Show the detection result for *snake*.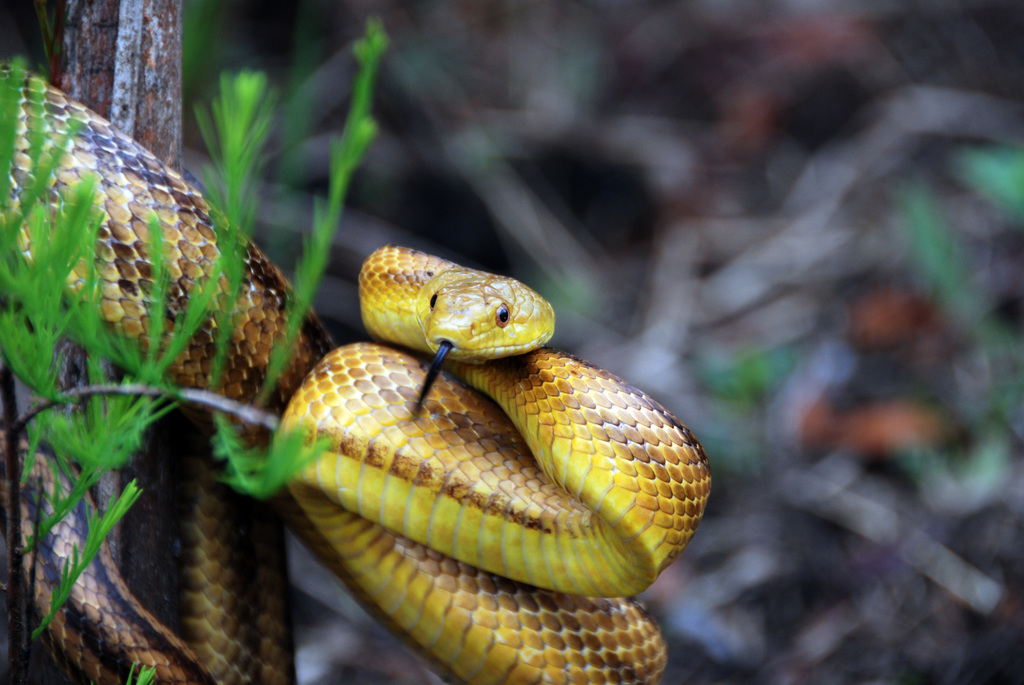
0/63/713/682.
